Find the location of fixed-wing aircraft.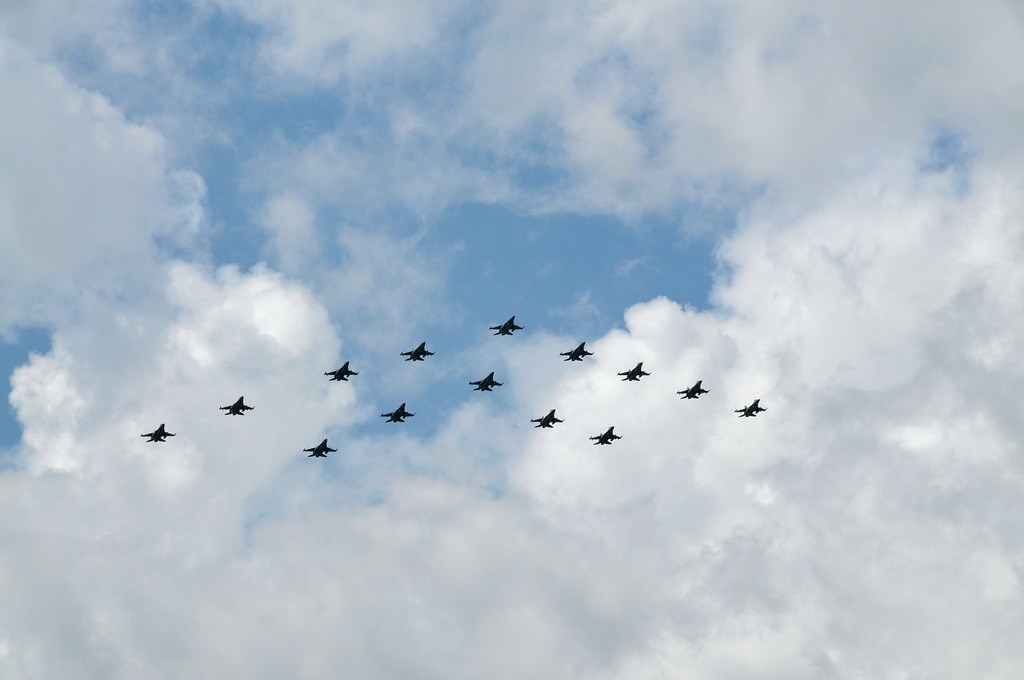
Location: [323, 355, 361, 381].
